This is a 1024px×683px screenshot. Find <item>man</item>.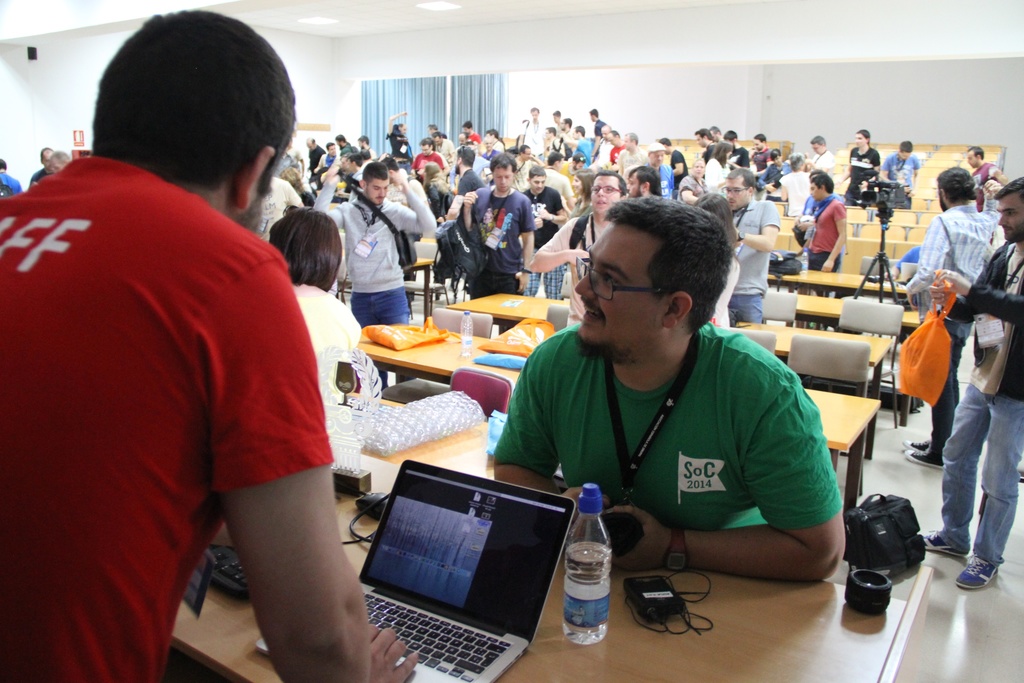
Bounding box: {"x1": 606, "y1": 127, "x2": 623, "y2": 163}.
